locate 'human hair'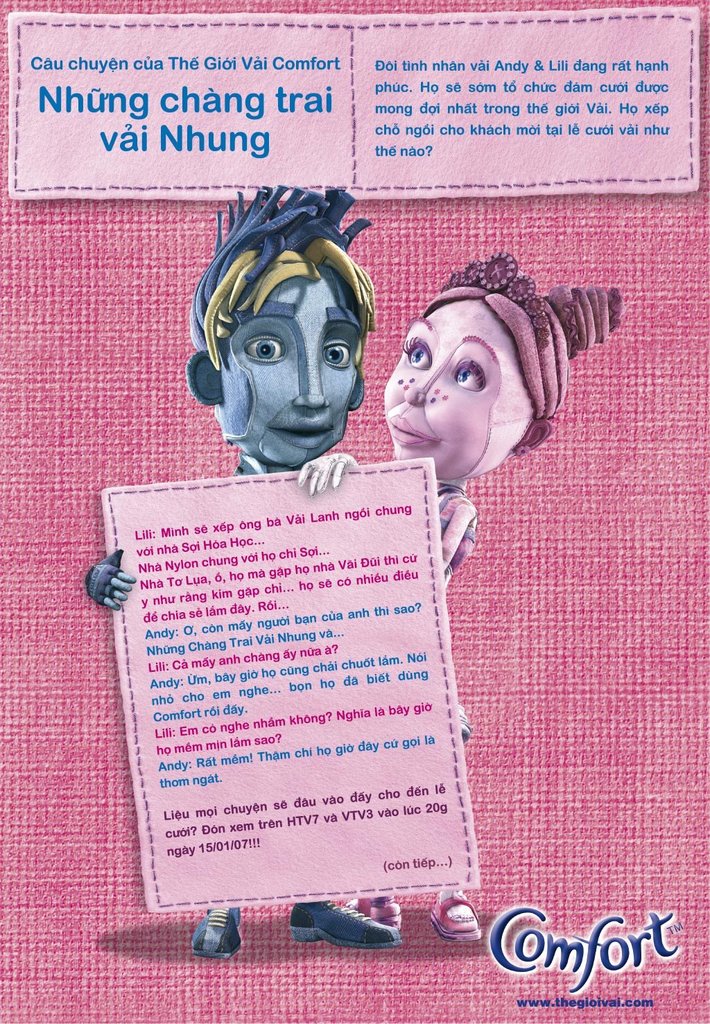
box(193, 166, 364, 436)
